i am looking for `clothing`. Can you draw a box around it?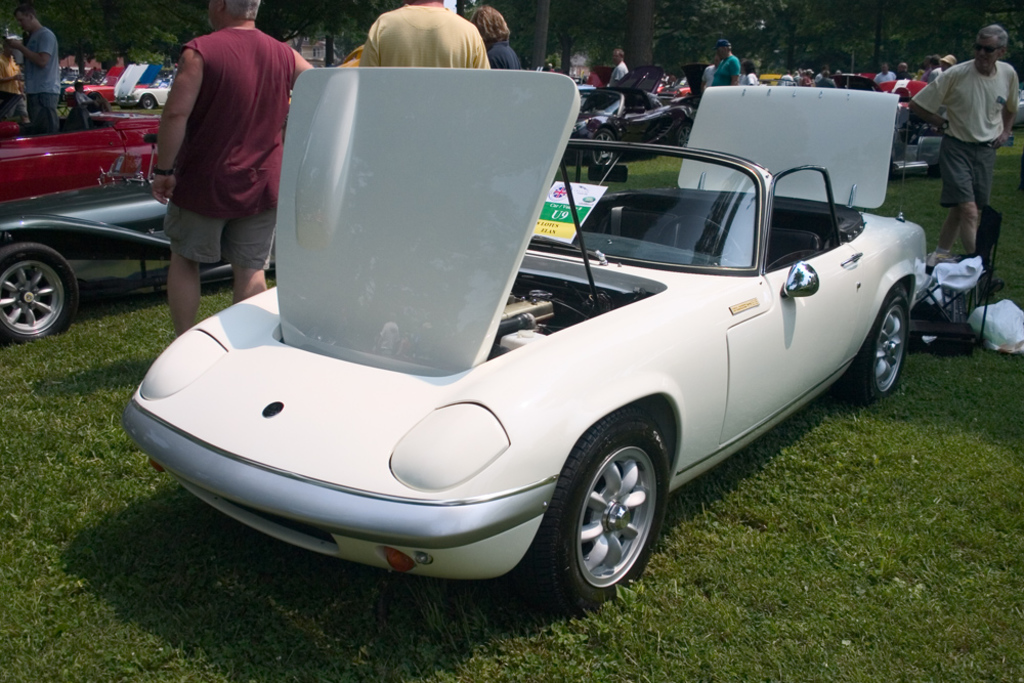
Sure, the bounding box is pyautogui.locateOnScreen(606, 60, 632, 94).
